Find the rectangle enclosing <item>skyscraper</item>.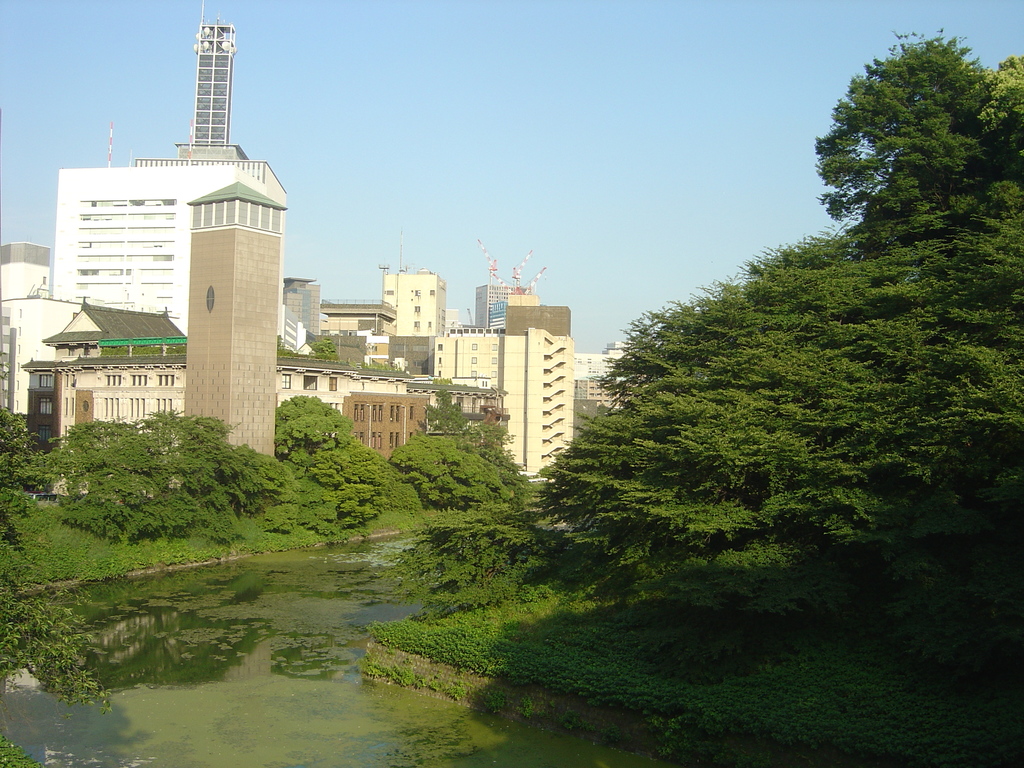
(x1=375, y1=224, x2=454, y2=344).
